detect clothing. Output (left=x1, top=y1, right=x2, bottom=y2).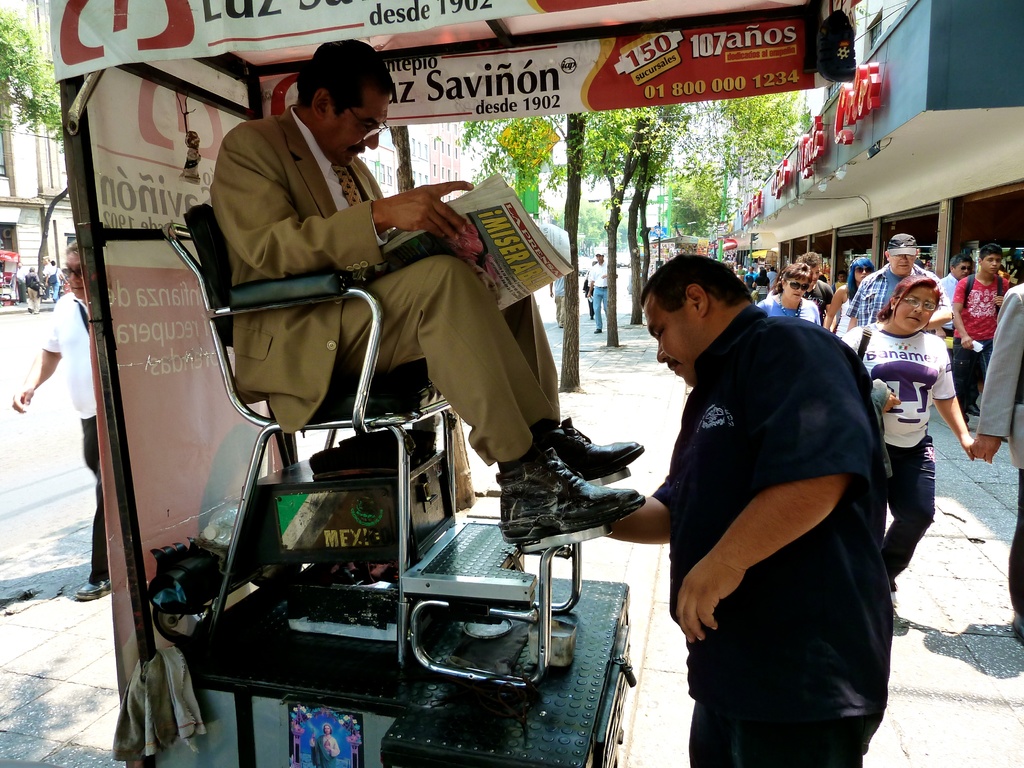
(left=207, top=99, right=560, bottom=477).
